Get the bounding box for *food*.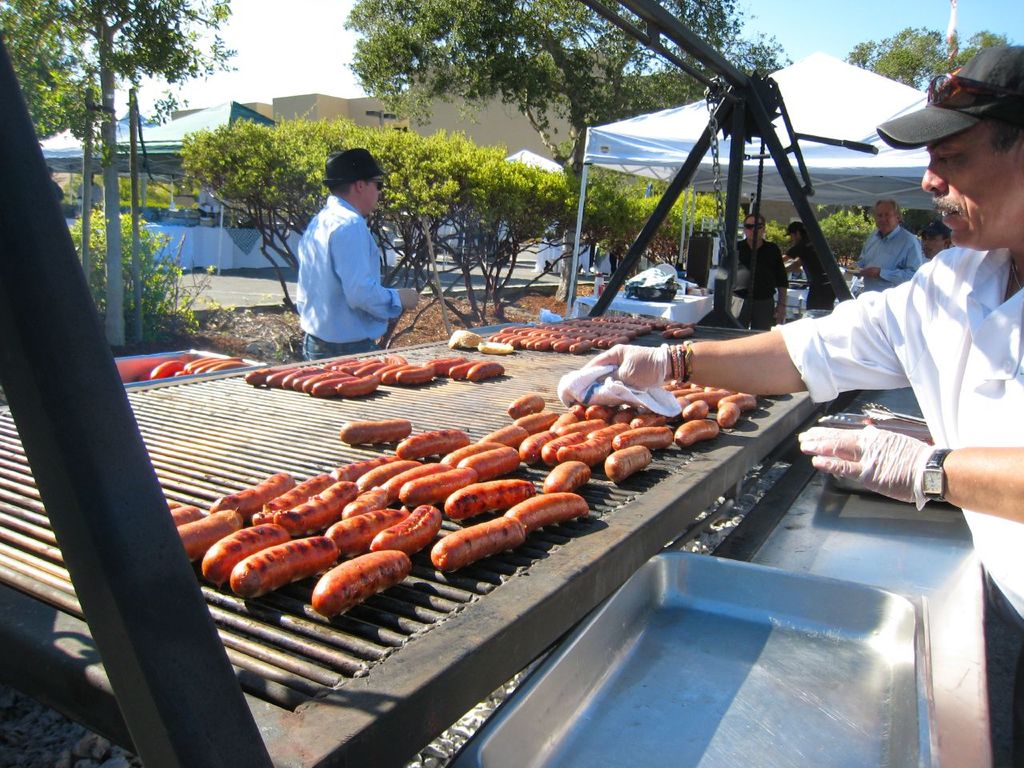
458/446/518/478.
